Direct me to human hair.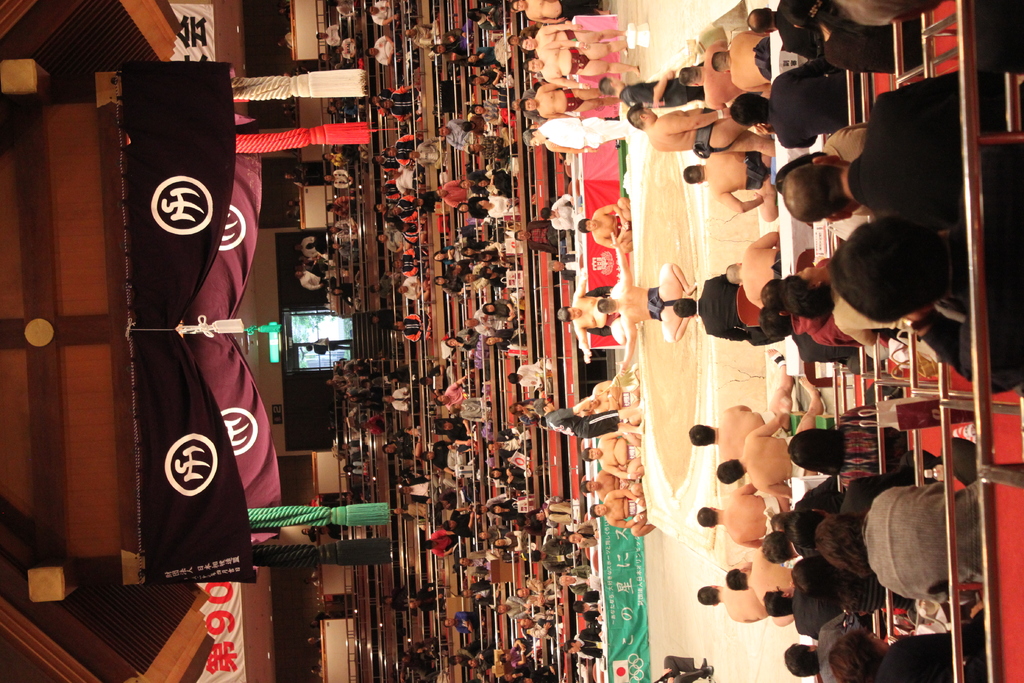
Direction: x1=783, y1=644, x2=819, y2=678.
